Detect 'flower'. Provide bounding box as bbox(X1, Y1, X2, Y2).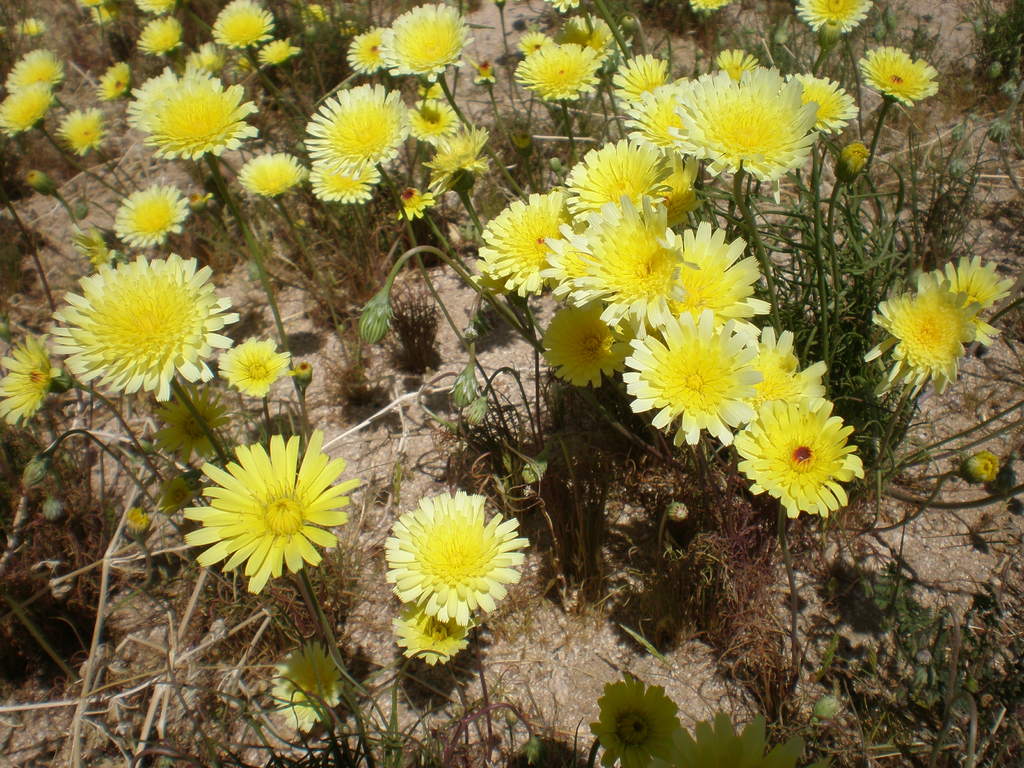
bbox(51, 111, 111, 164).
